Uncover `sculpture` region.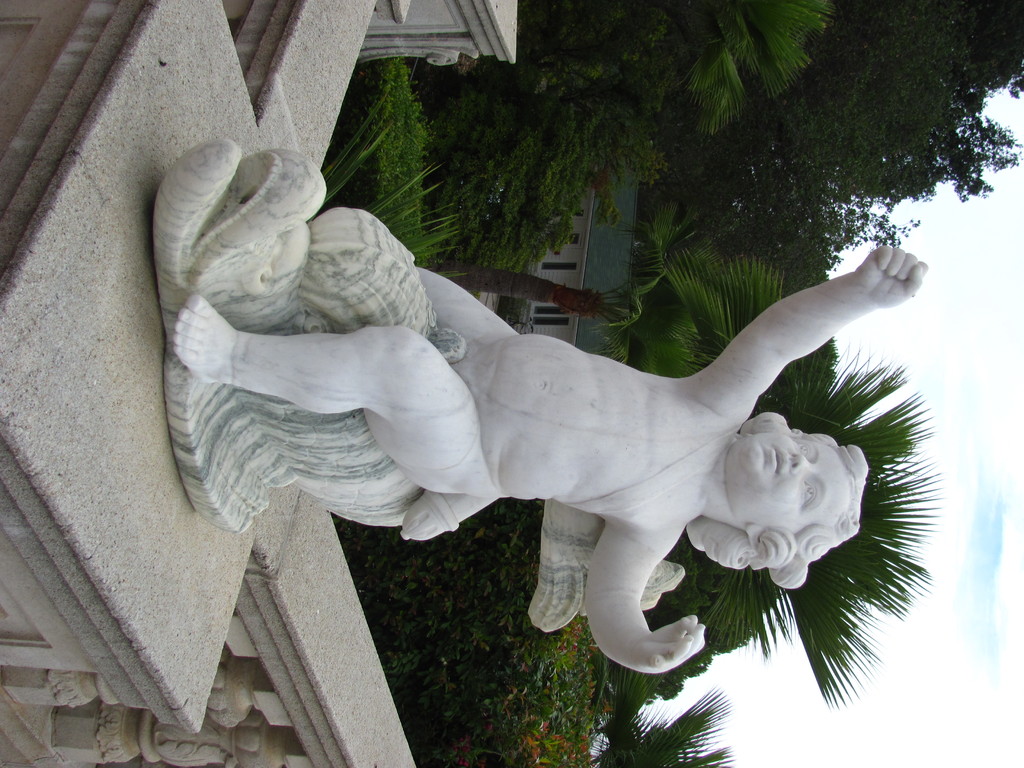
Uncovered: (x1=183, y1=183, x2=926, y2=694).
